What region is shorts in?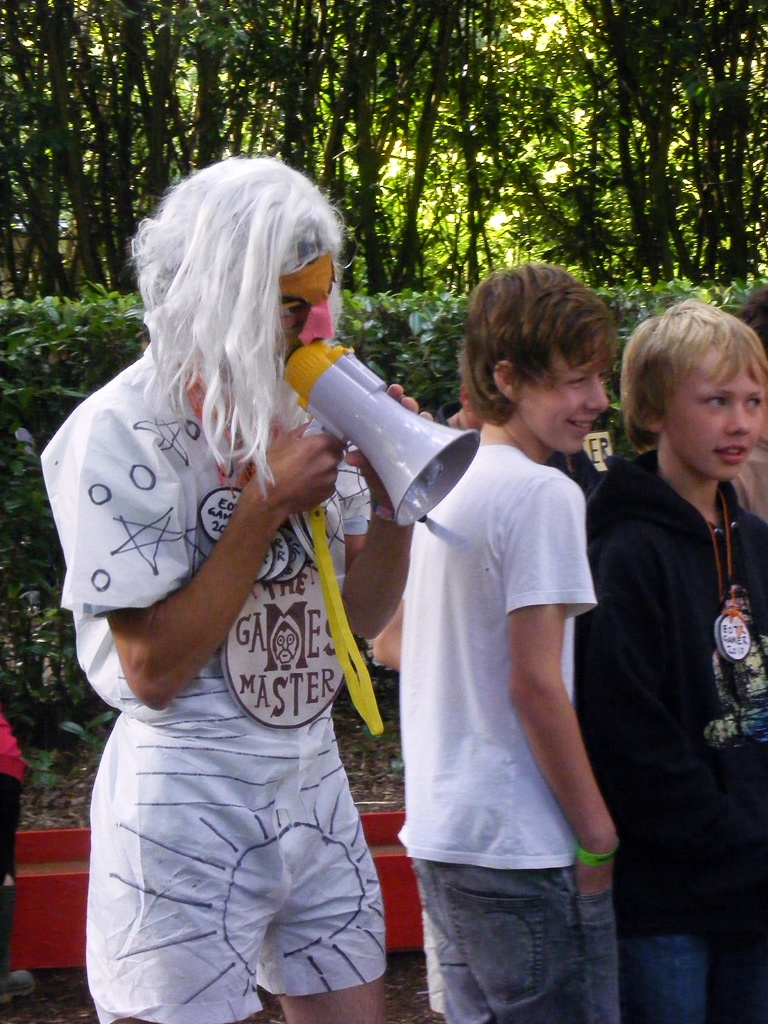
(408,852,621,1023).
